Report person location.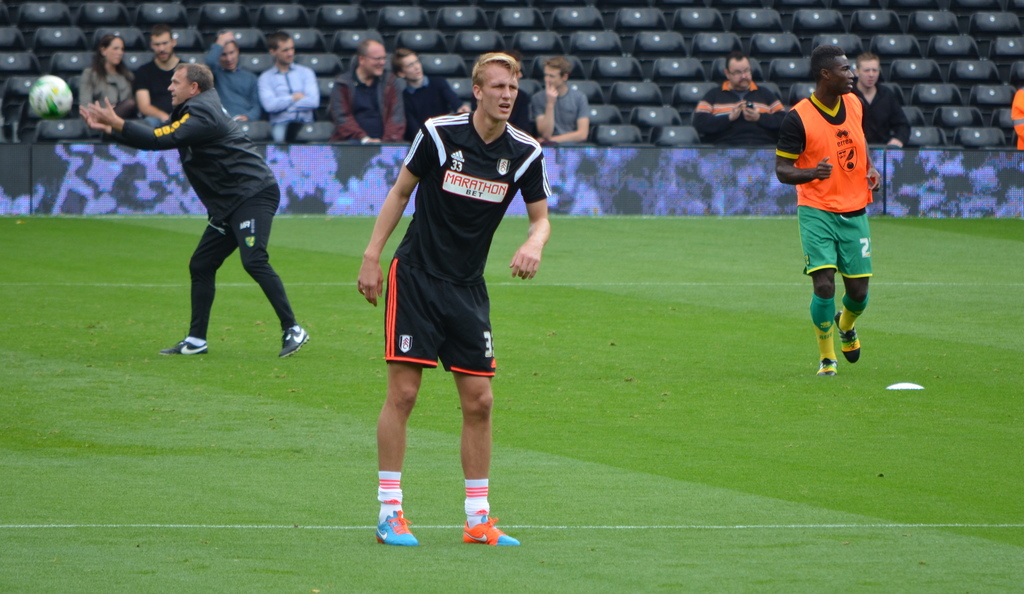
Report: 197,37,267,134.
